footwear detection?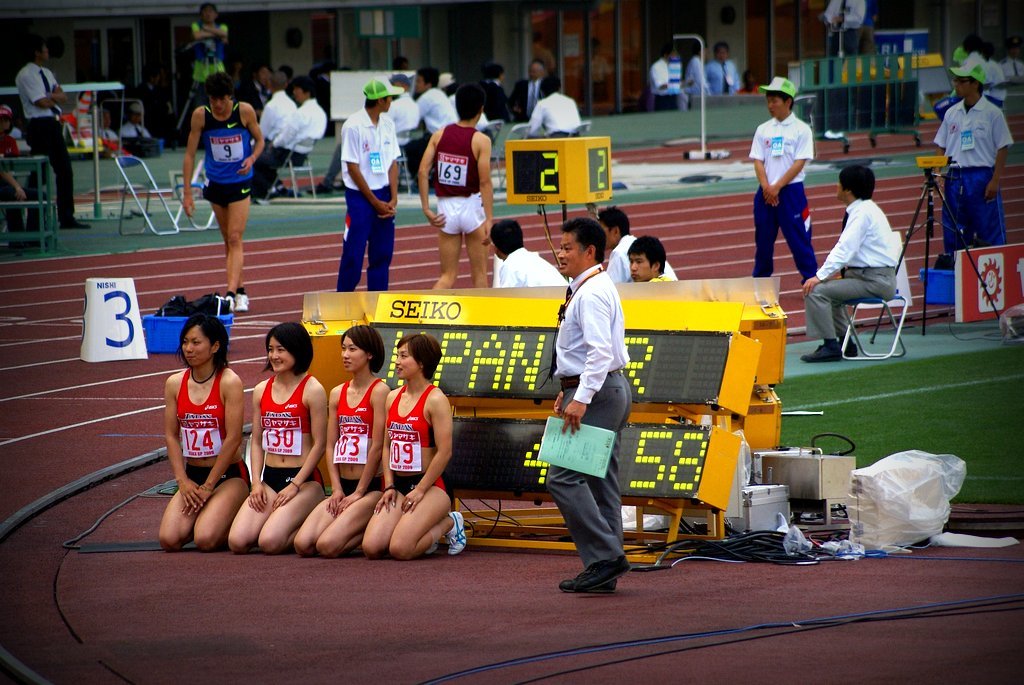
detection(269, 190, 301, 200)
